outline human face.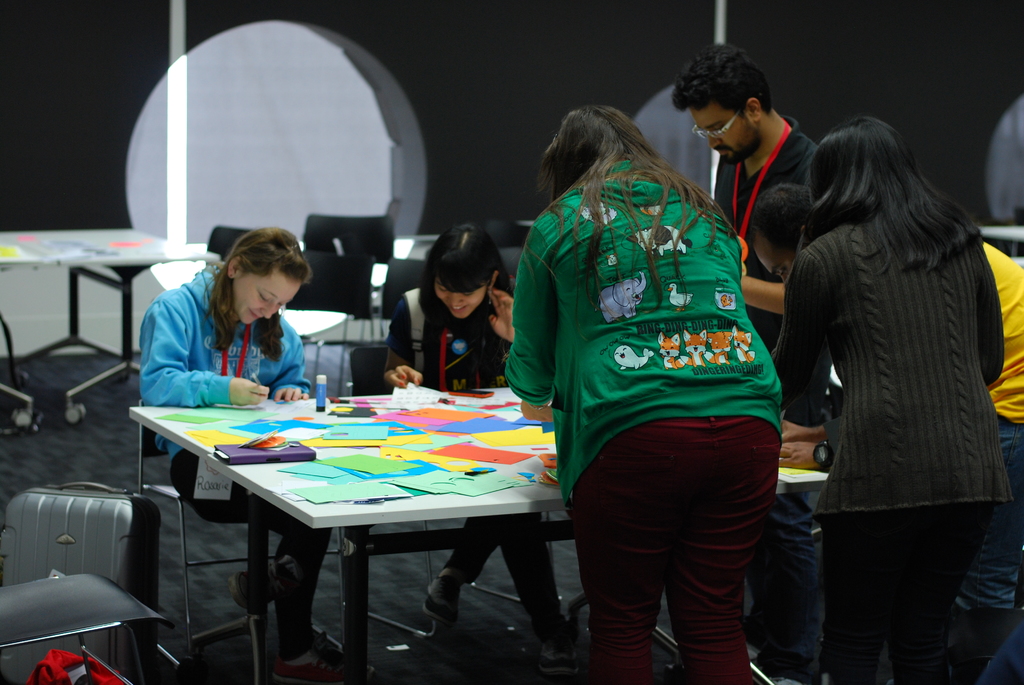
Outline: {"left": 232, "top": 276, "right": 297, "bottom": 331}.
